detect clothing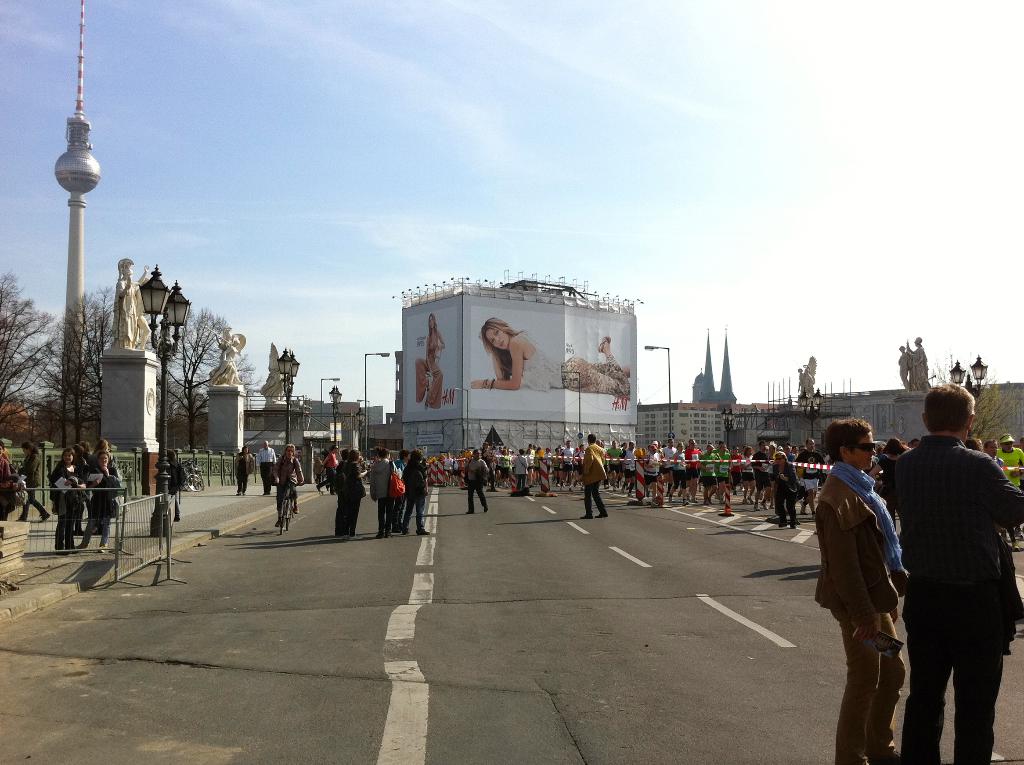
232, 447, 257, 497
